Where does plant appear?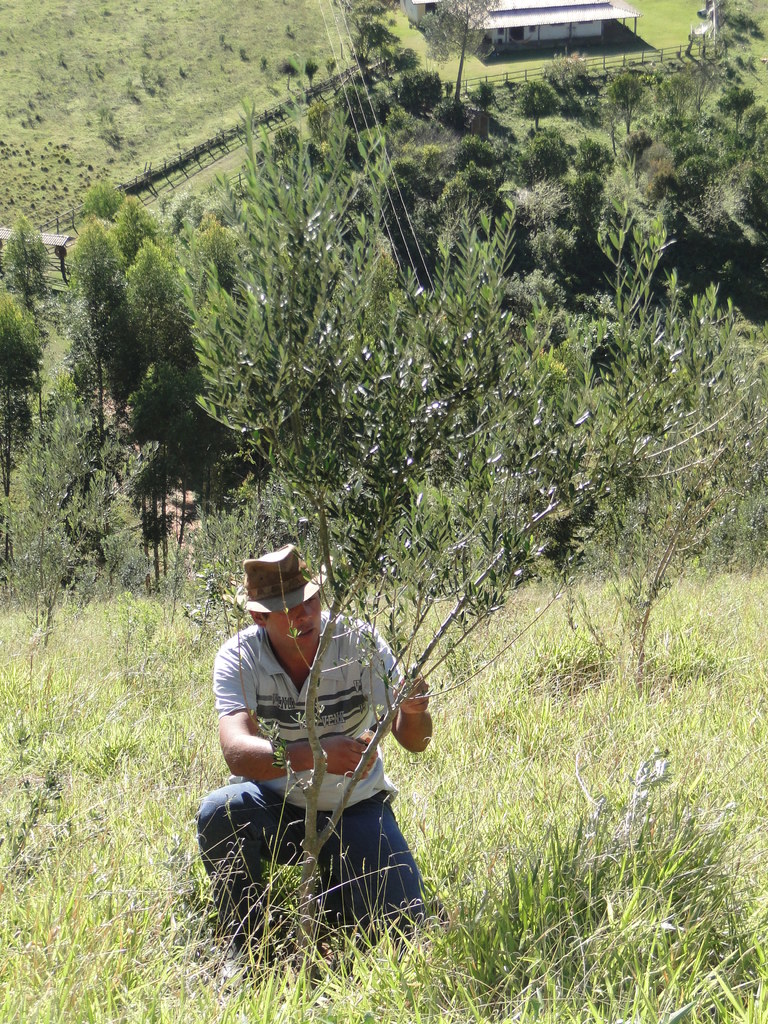
Appears at 528,199,767,709.
